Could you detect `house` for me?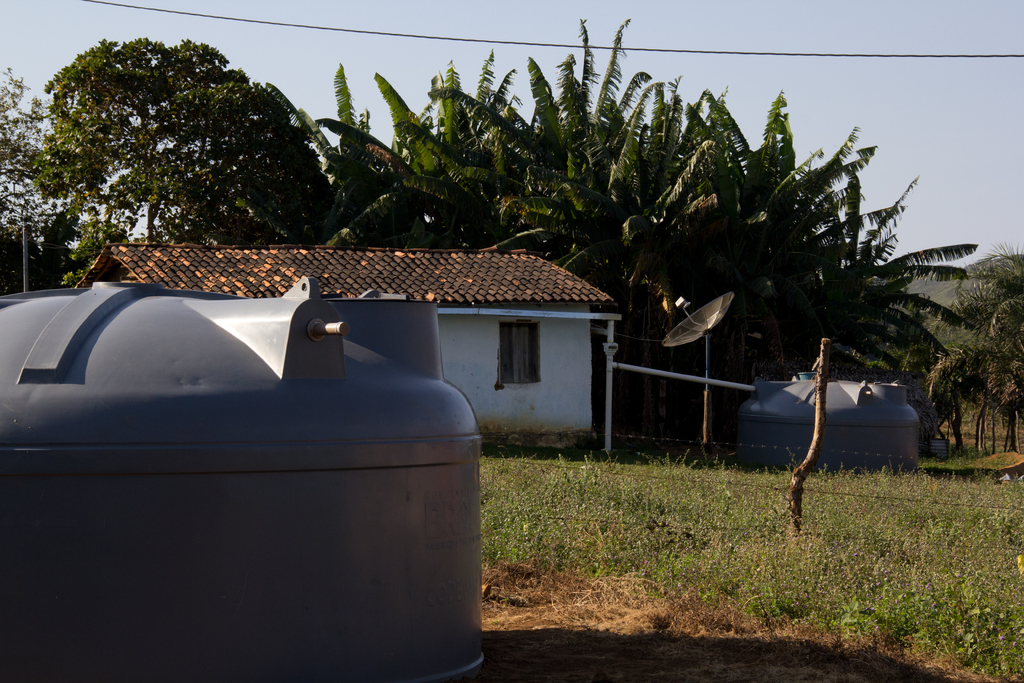
Detection result: select_region(74, 242, 621, 432).
